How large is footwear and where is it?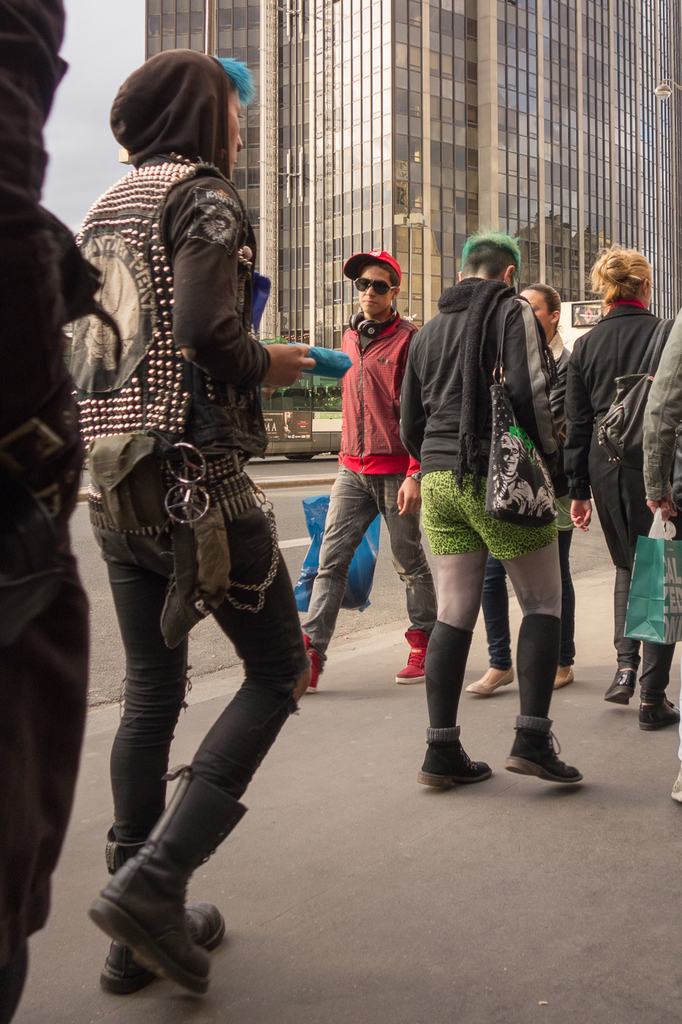
Bounding box: Rect(306, 635, 331, 688).
